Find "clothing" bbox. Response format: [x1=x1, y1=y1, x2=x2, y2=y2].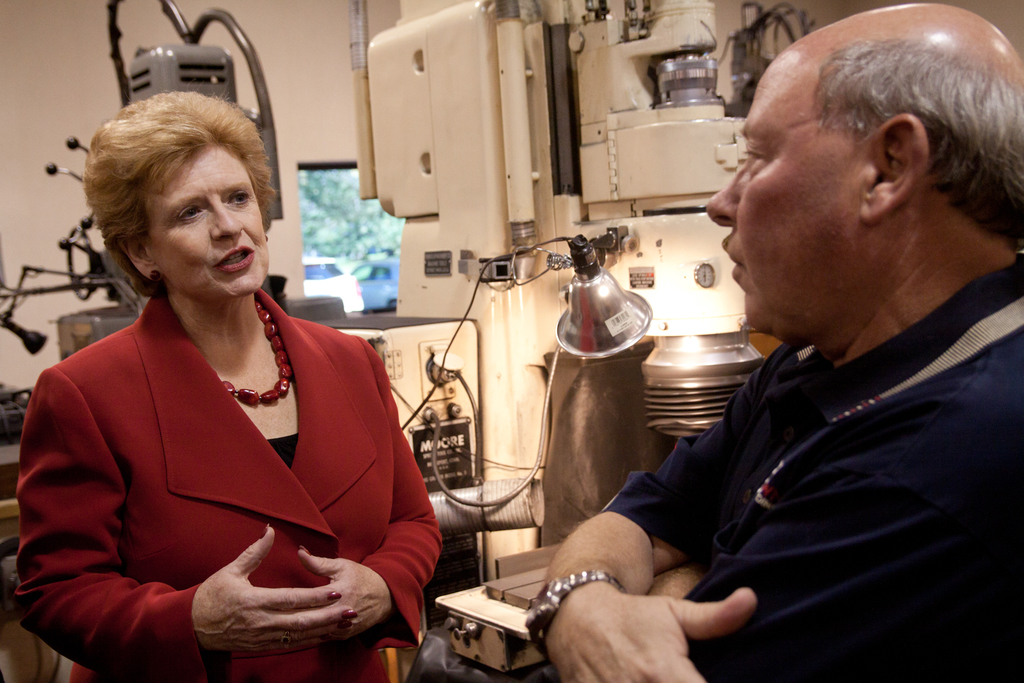
[x1=24, y1=274, x2=405, y2=664].
